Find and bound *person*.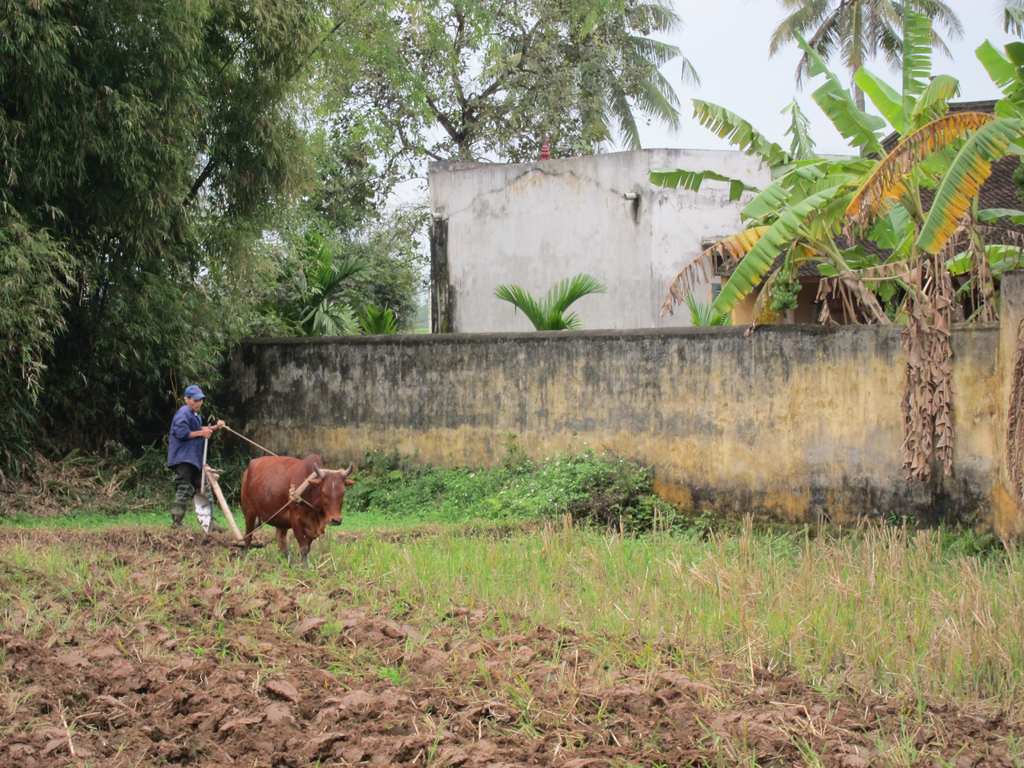
Bound: region(173, 385, 218, 537).
